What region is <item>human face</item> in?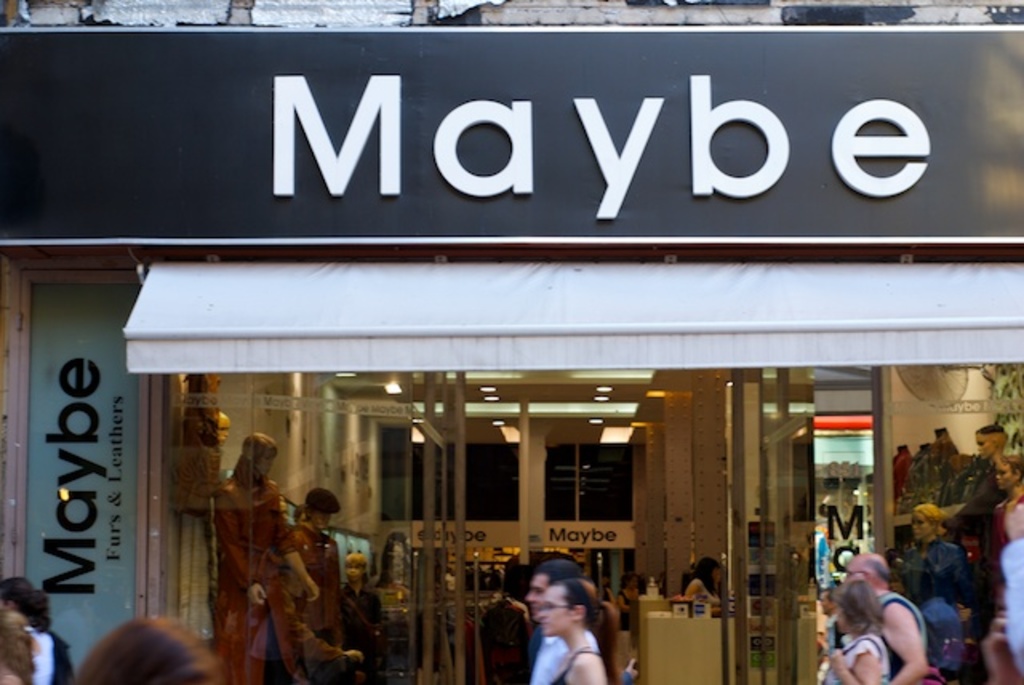
912/514/925/536.
